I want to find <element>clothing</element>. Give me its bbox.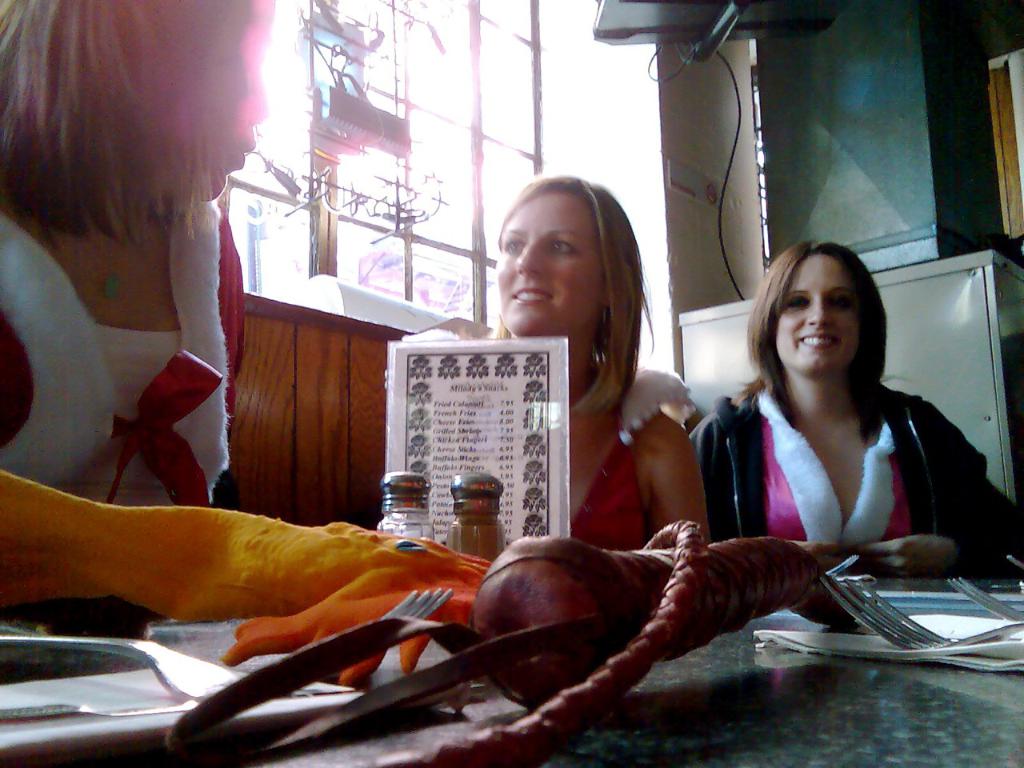
{"x1": 0, "y1": 202, "x2": 248, "y2": 506}.
